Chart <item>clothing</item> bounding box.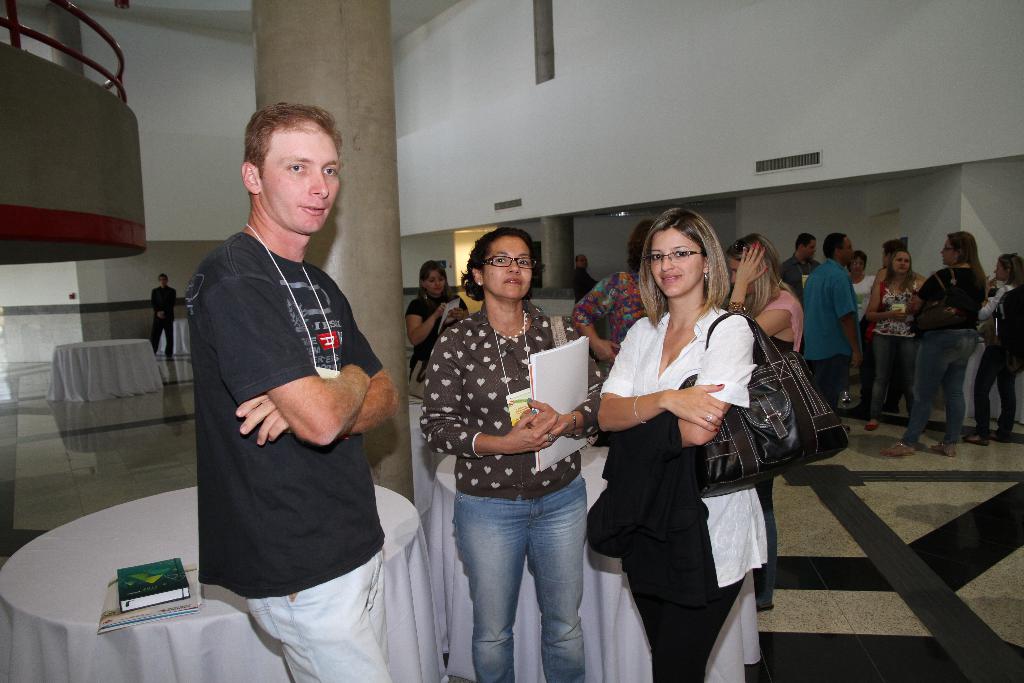
Charted: 781 252 820 297.
